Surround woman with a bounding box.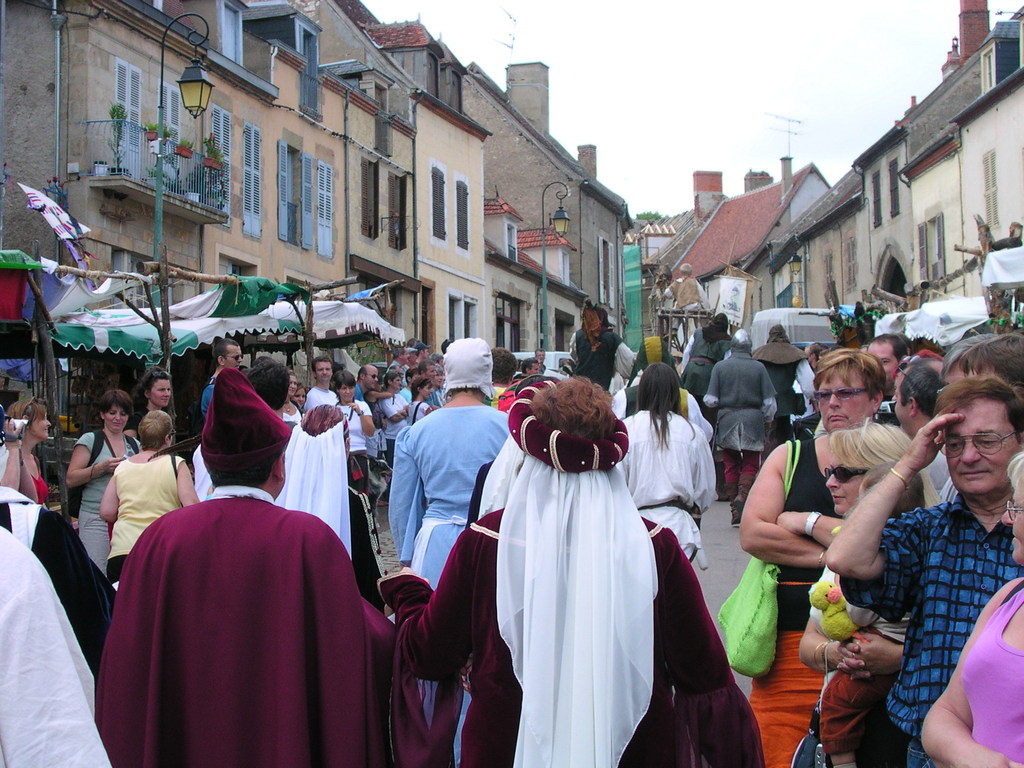
<bbox>789, 420, 929, 767</bbox>.
